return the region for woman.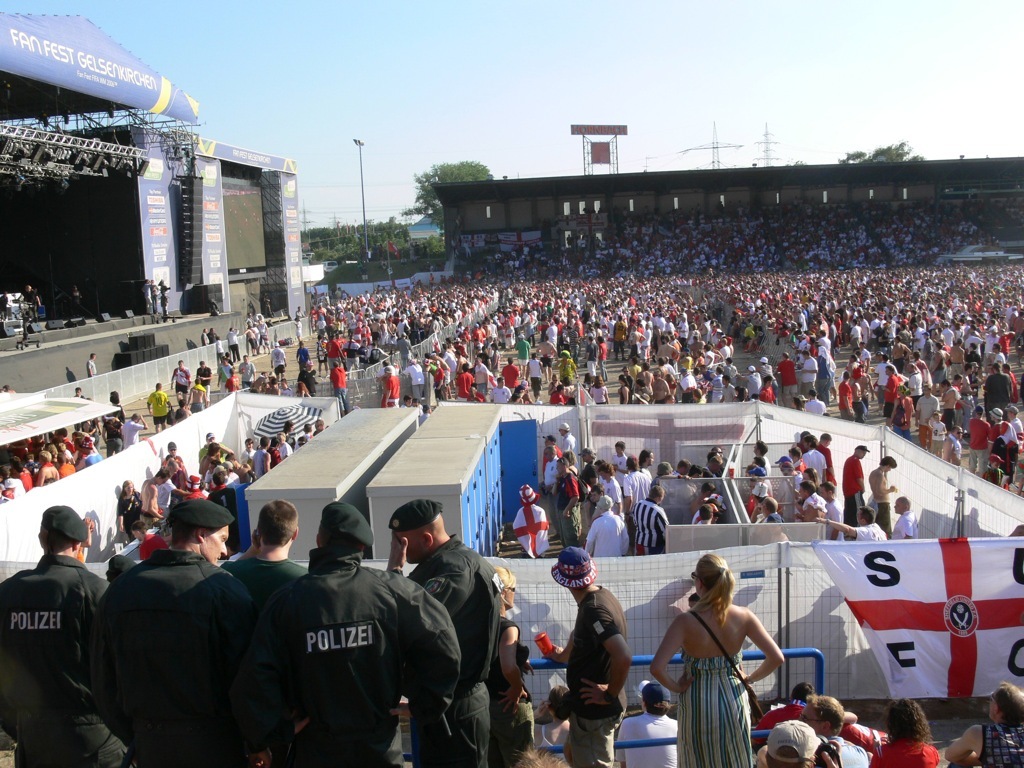
403, 359, 422, 398.
